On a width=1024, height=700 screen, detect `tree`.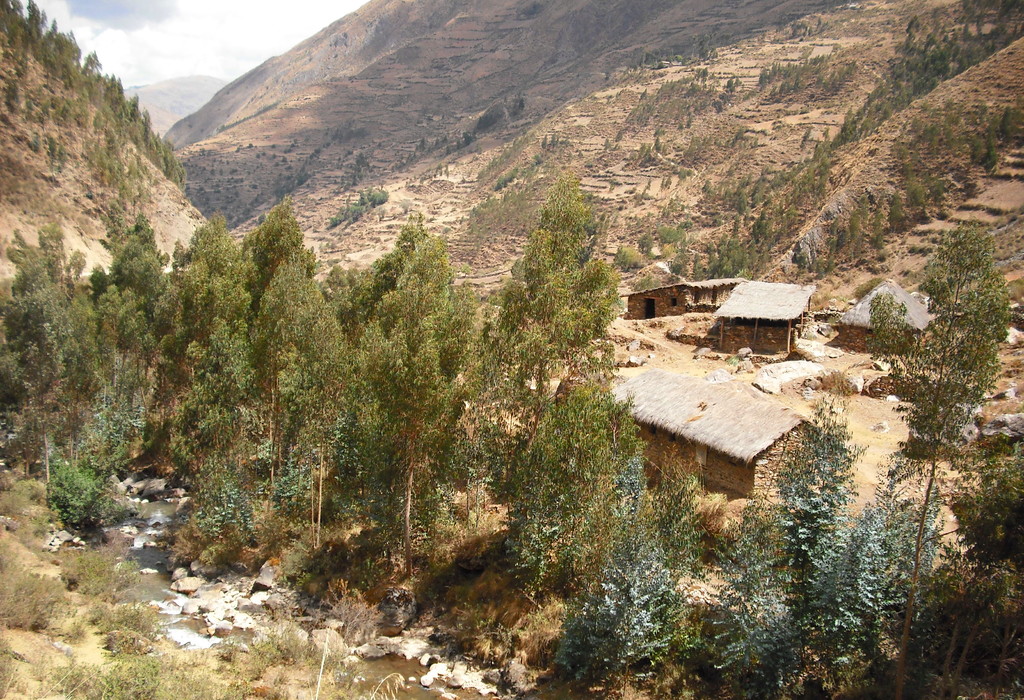
bbox=(478, 99, 522, 137).
